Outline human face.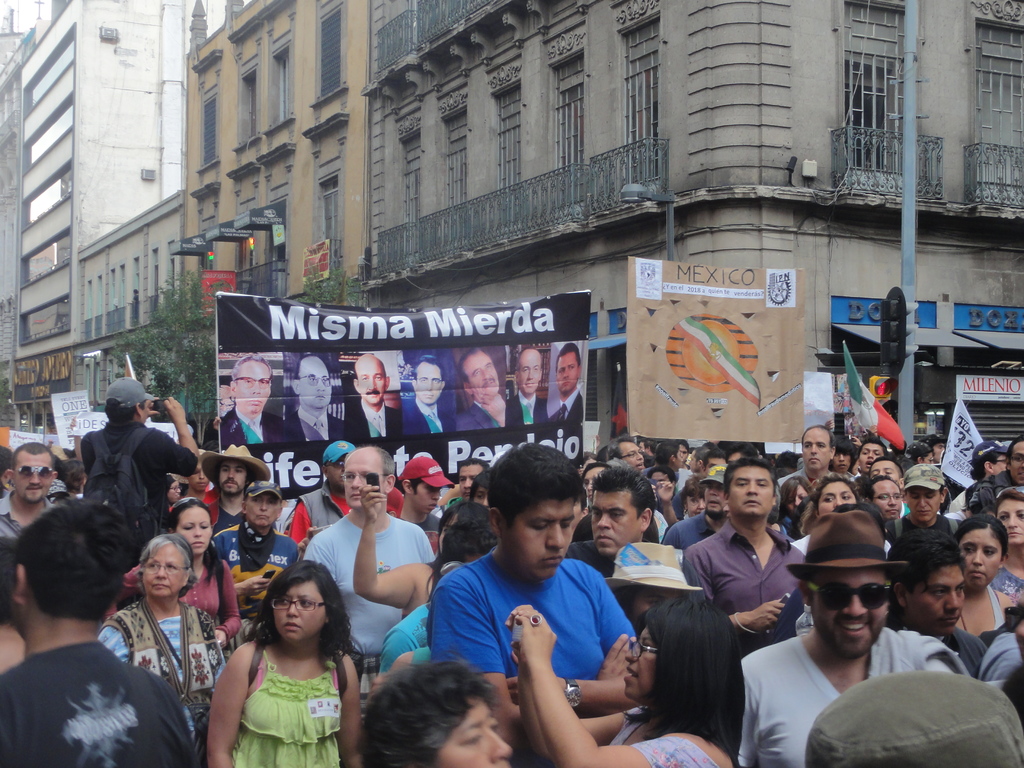
Outline: <box>166,479,182,506</box>.
